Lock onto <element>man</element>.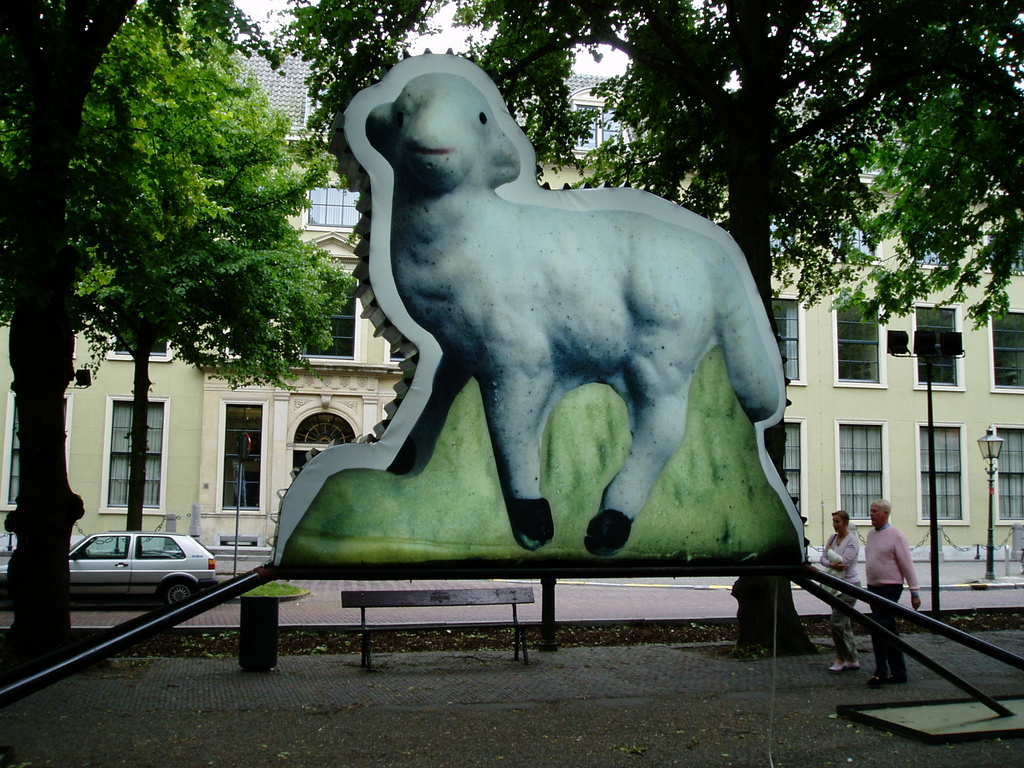
Locked: [824, 505, 858, 675].
